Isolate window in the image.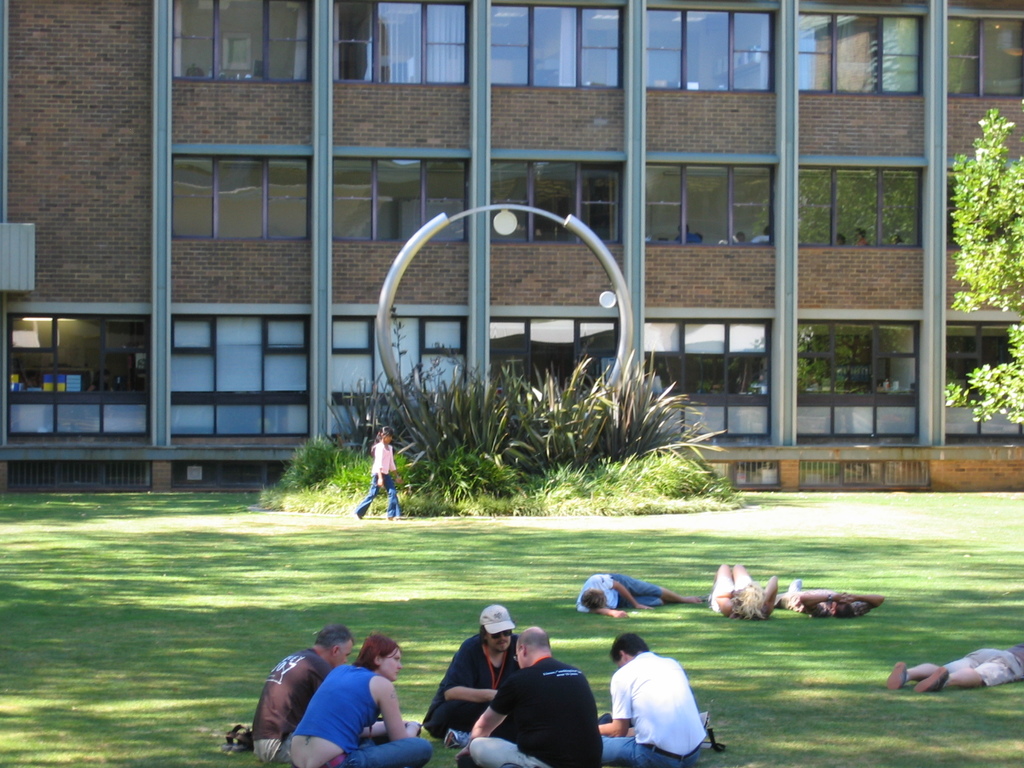
Isolated region: [948,16,1022,95].
